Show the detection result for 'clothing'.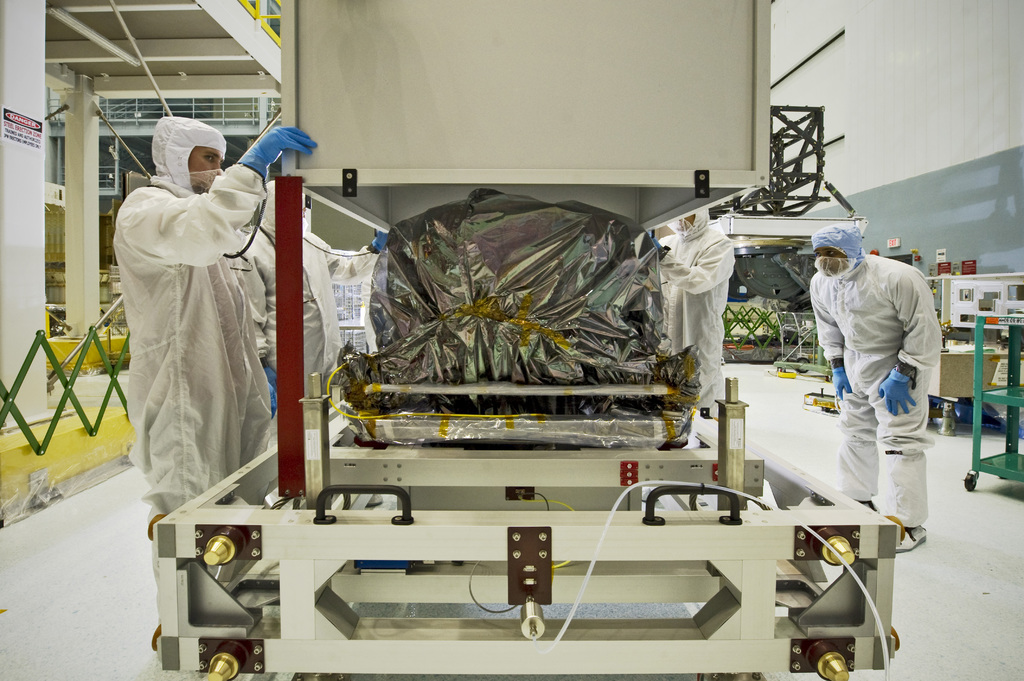
[x1=812, y1=249, x2=951, y2=532].
